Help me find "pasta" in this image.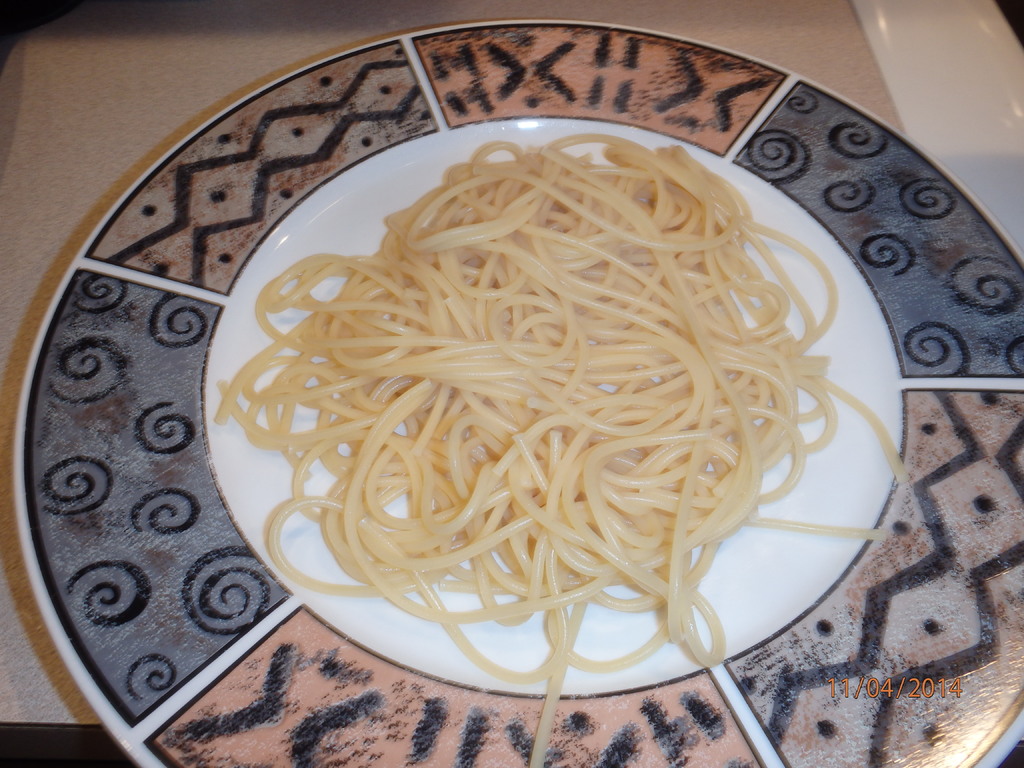
Found it: box(204, 90, 863, 682).
